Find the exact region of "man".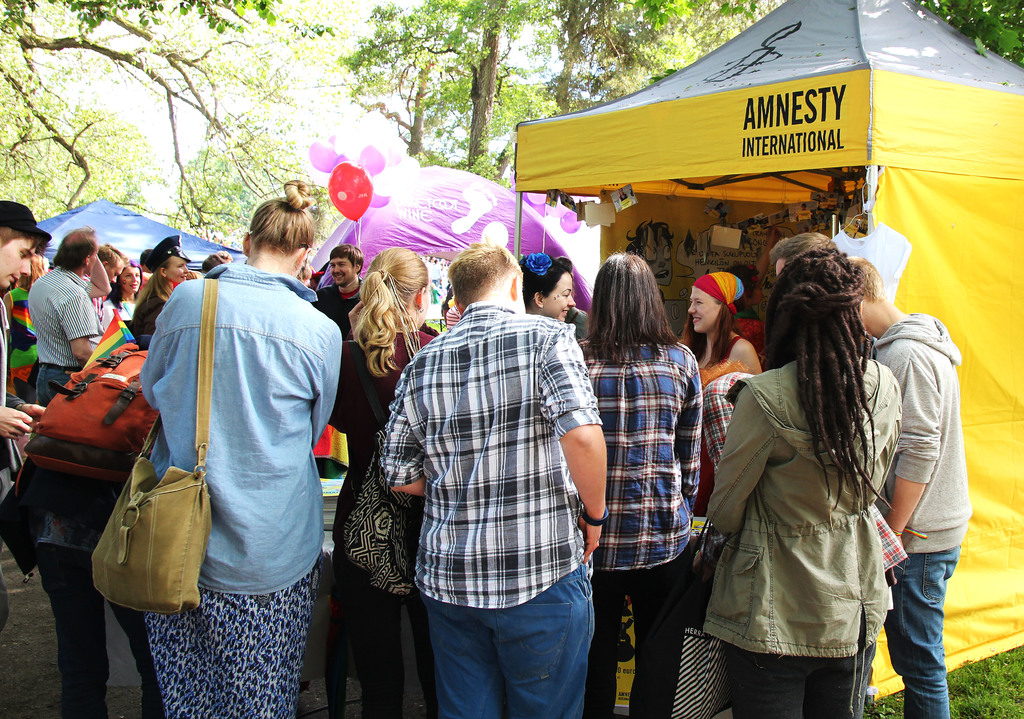
Exact region: detection(314, 246, 367, 335).
